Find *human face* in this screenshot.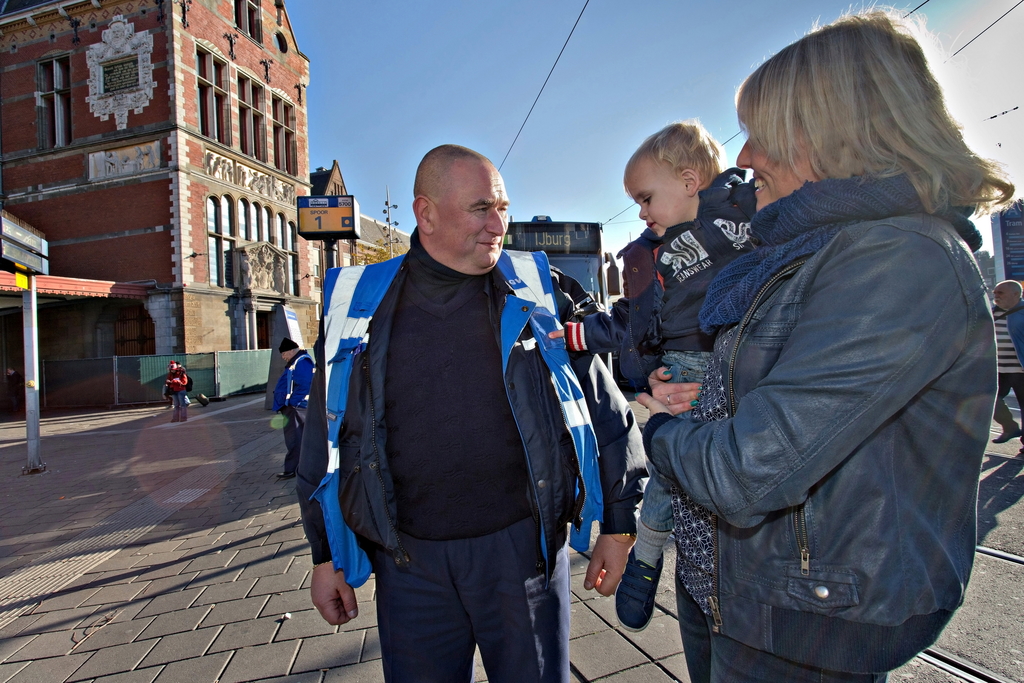
The bounding box for *human face* is 621 156 691 235.
